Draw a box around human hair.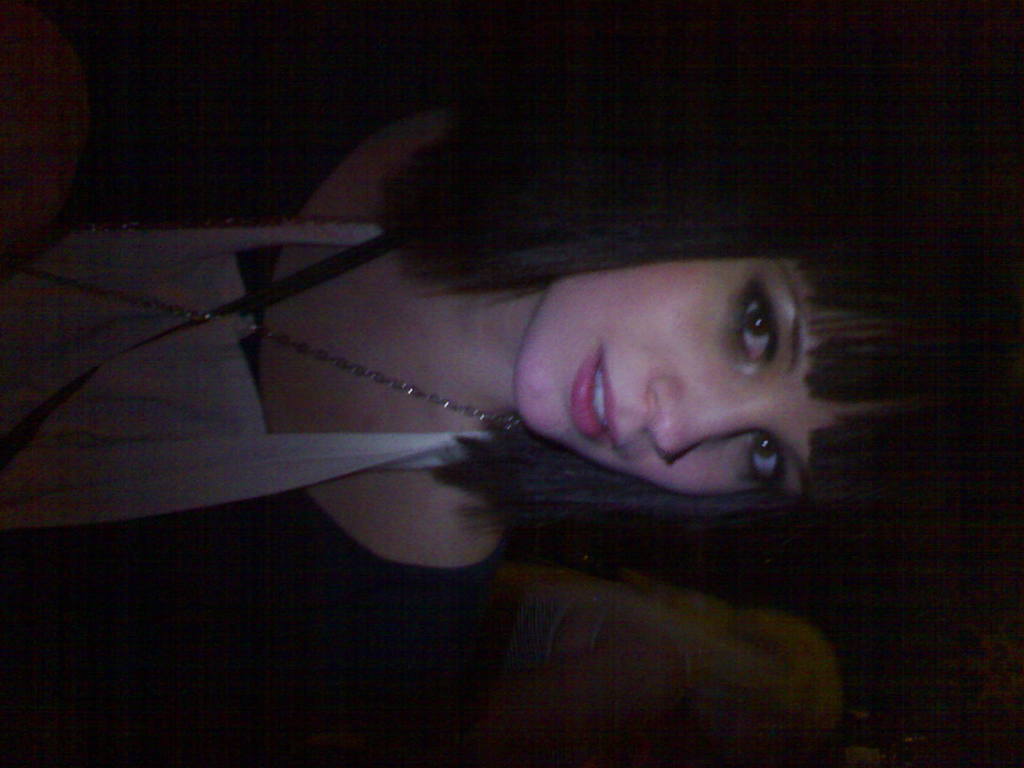
bbox(374, 86, 1023, 545).
